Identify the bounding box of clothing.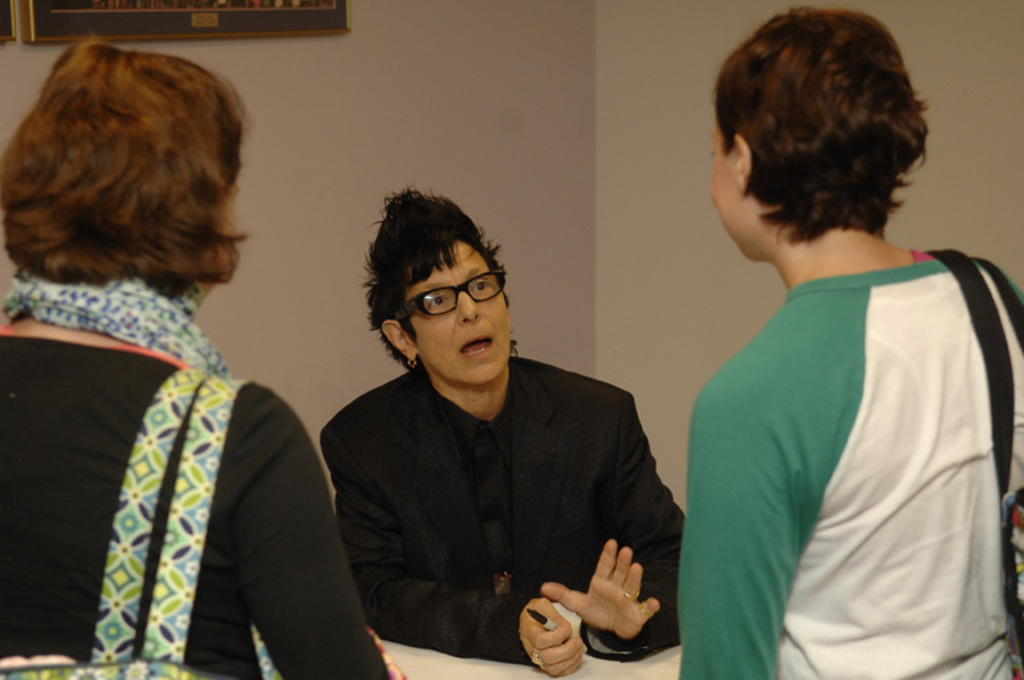
{"x1": 0, "y1": 270, "x2": 394, "y2": 679}.
